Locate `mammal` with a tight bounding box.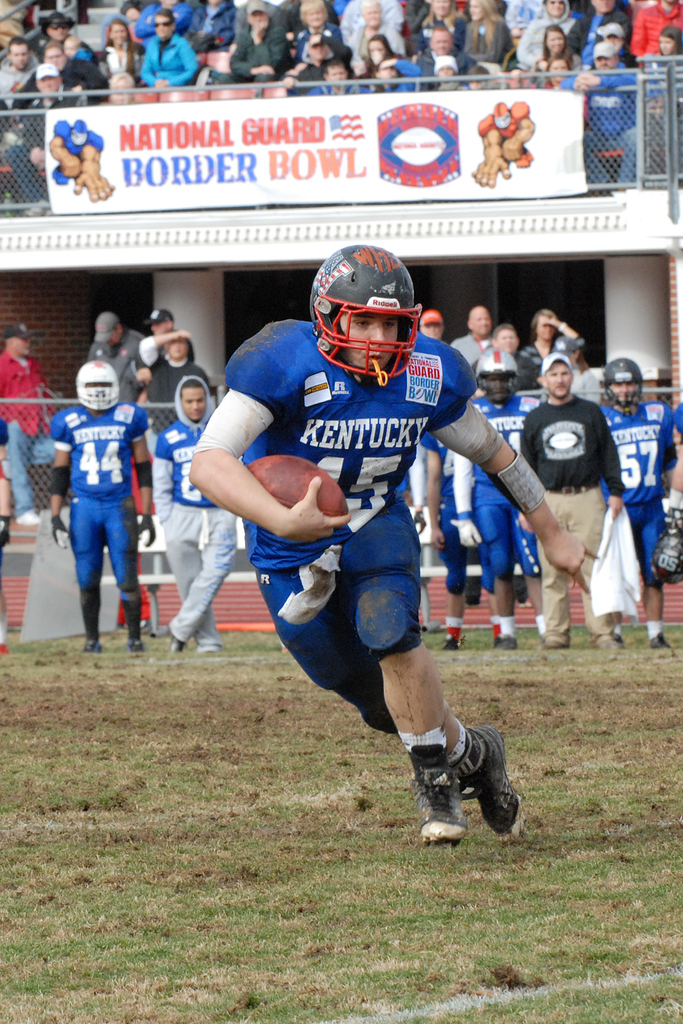
136,326,219,435.
